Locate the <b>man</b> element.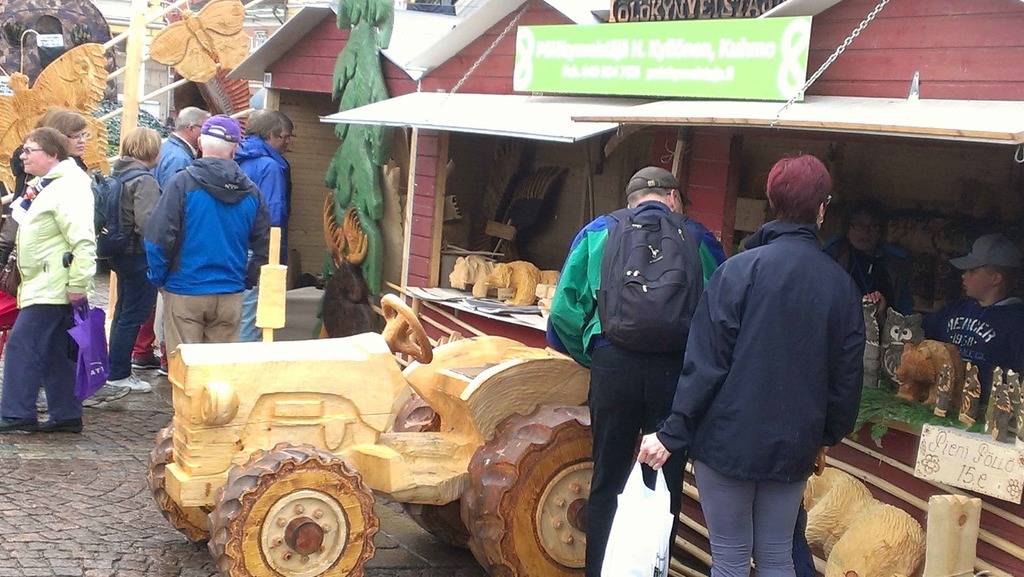
Element bbox: [x1=144, y1=111, x2=270, y2=359].
